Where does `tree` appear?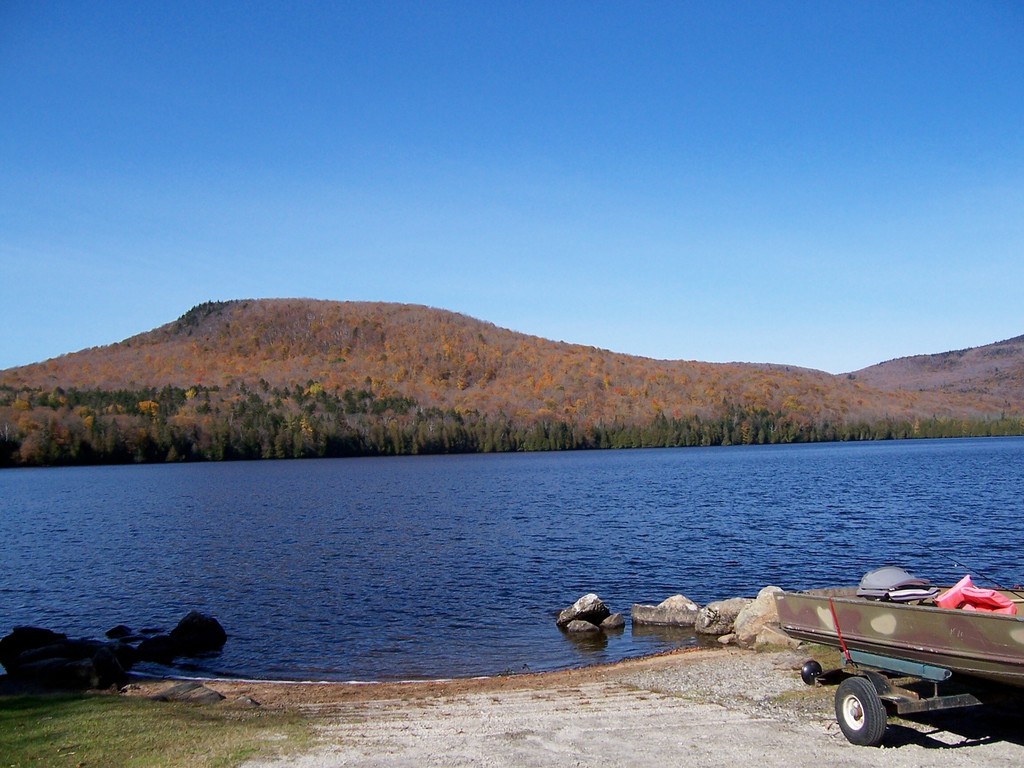
Appears at 255,441,295,468.
